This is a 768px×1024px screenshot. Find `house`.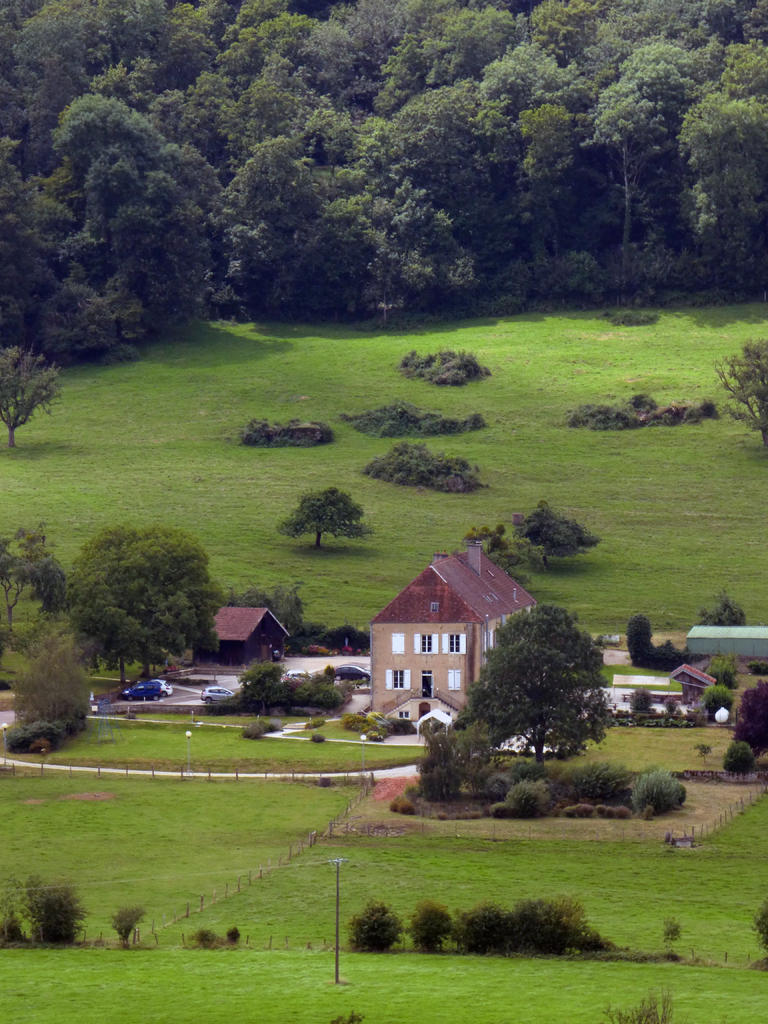
Bounding box: 212,605,294,662.
